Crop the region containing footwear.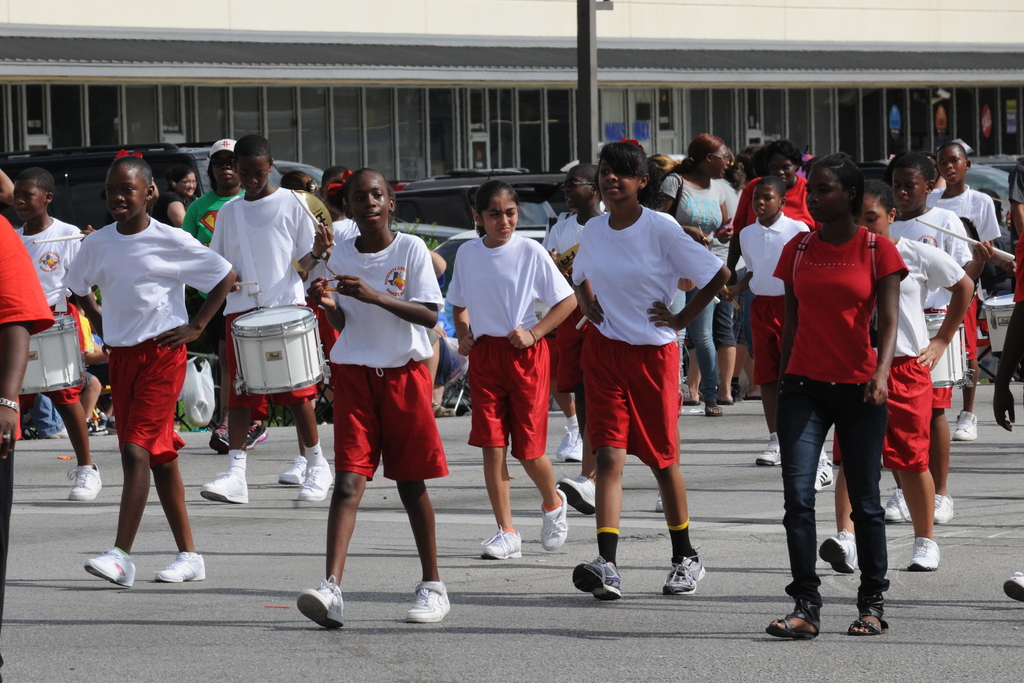
Crop region: box(556, 428, 575, 461).
